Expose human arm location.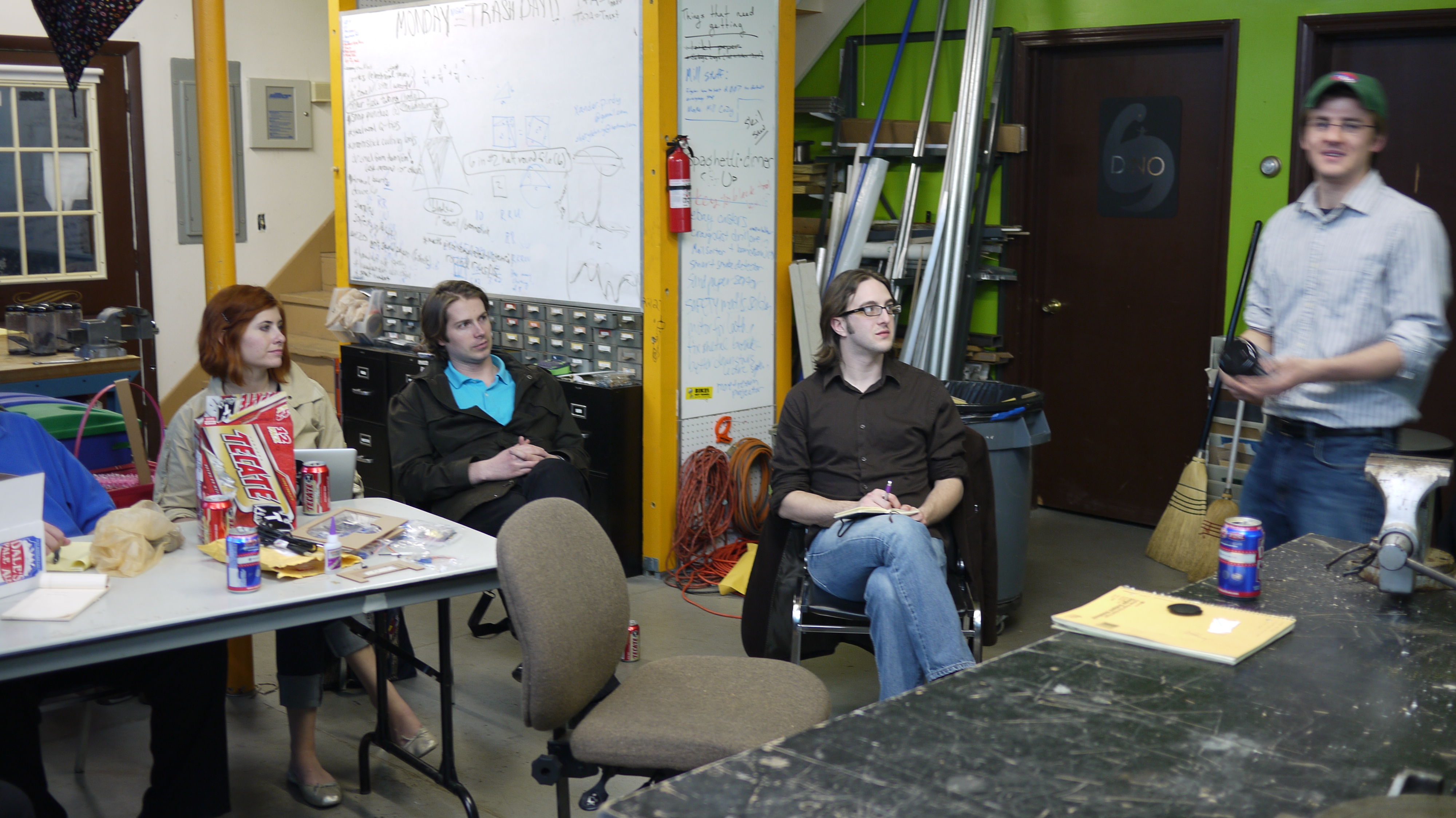
Exposed at x1=12, y1=189, x2=25, y2=202.
